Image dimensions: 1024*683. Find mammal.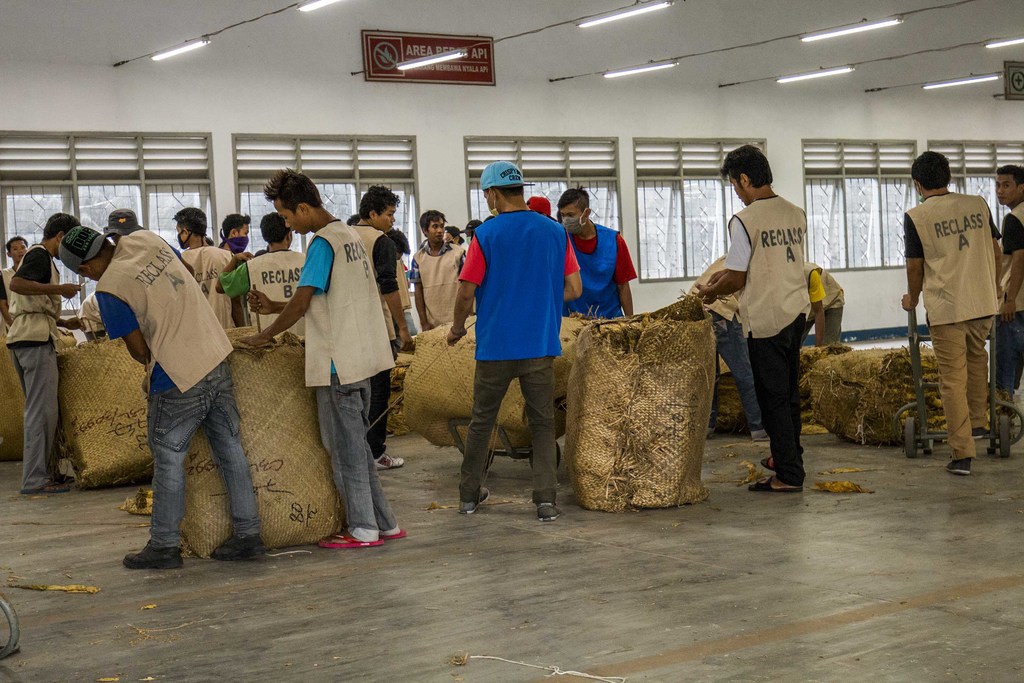
{"x1": 692, "y1": 248, "x2": 766, "y2": 444}.
